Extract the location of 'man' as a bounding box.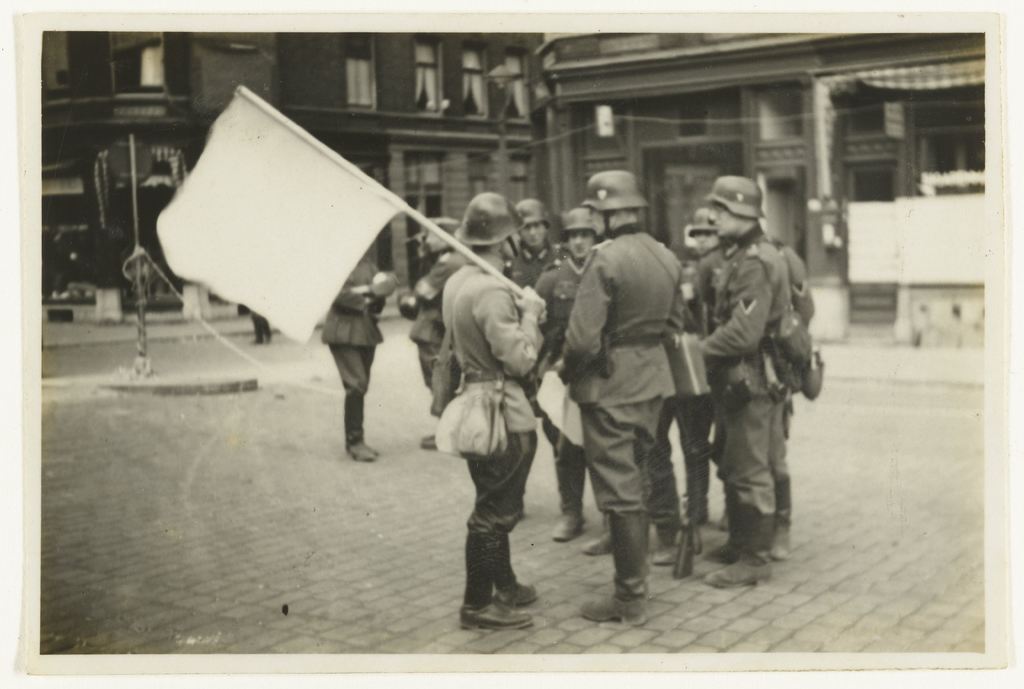
<bbox>520, 201, 637, 521</bbox>.
